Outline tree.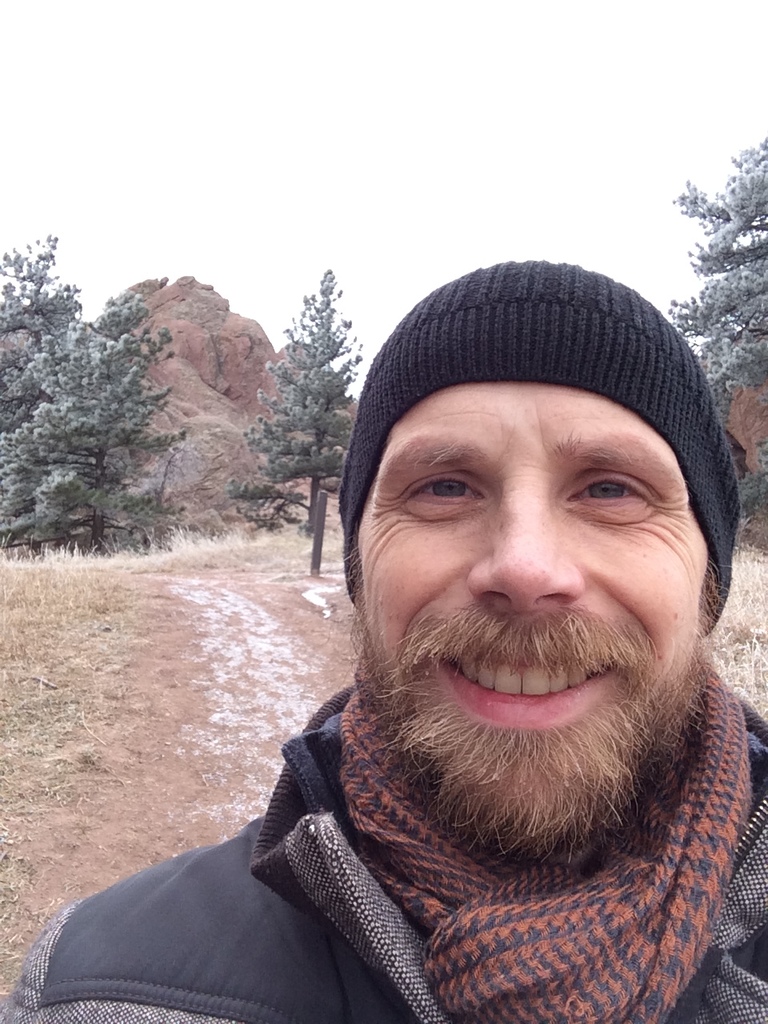
Outline: (28, 284, 197, 542).
